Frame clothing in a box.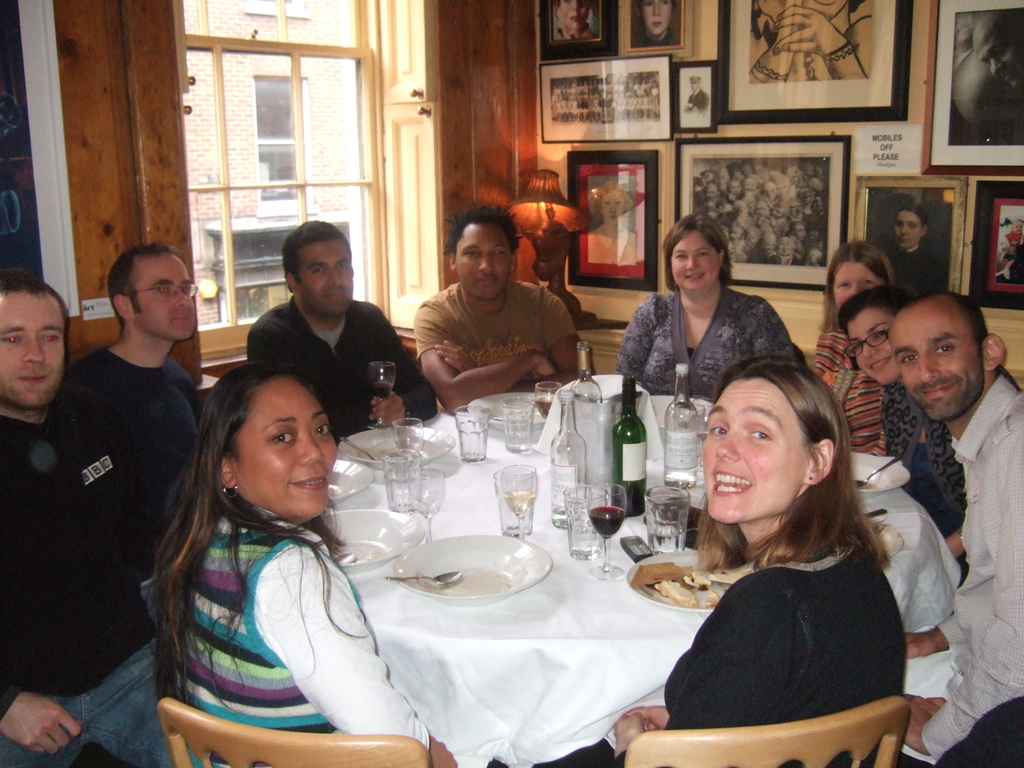
x1=413, y1=280, x2=573, y2=359.
